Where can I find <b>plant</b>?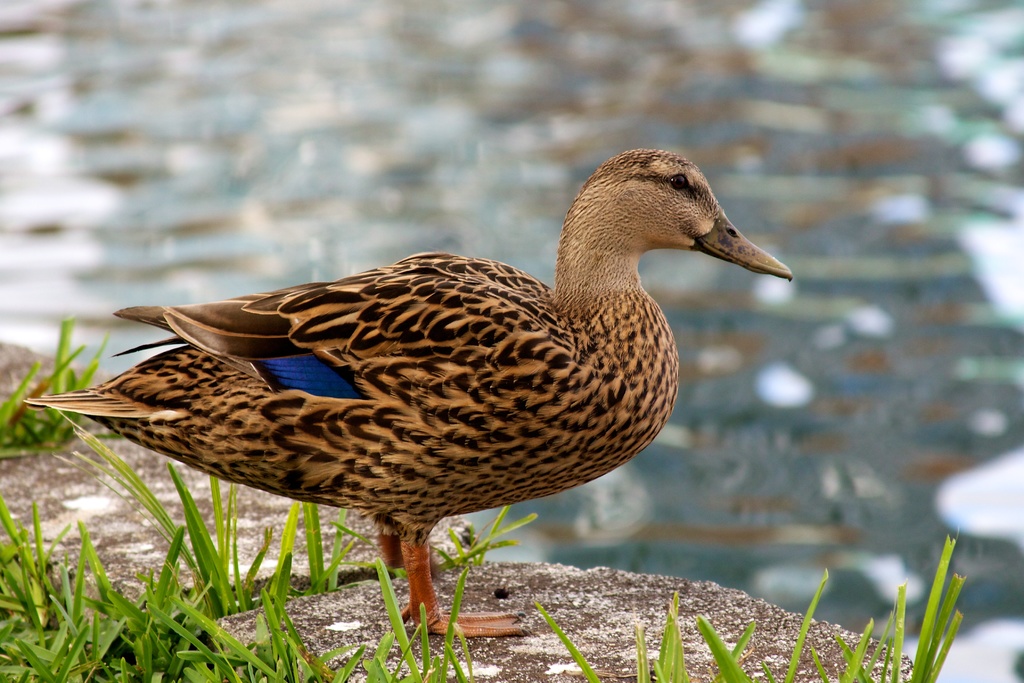
You can find it at l=0, t=316, r=111, b=463.
